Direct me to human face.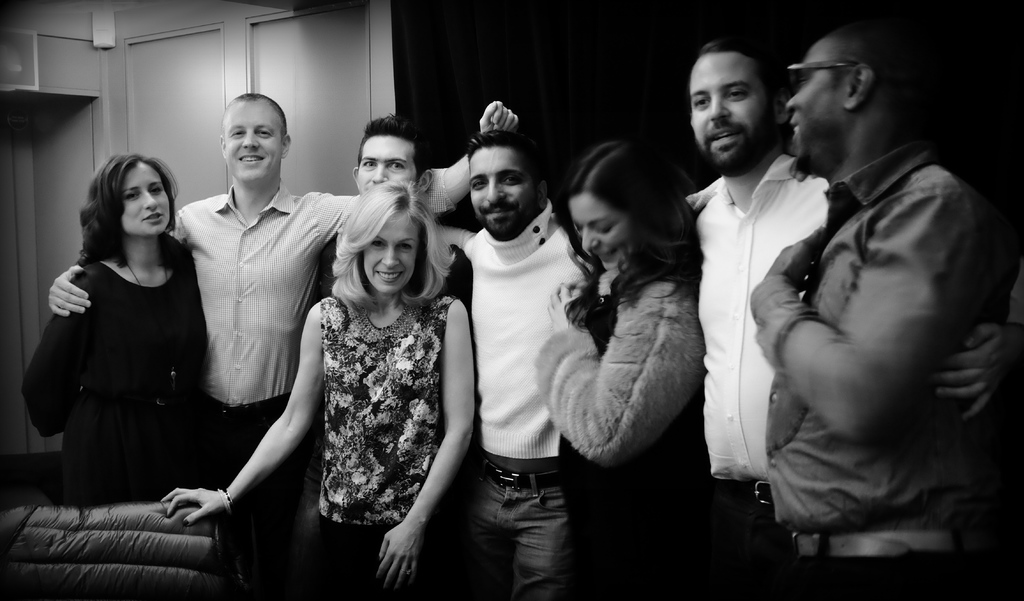
Direction: 364 209 419 294.
